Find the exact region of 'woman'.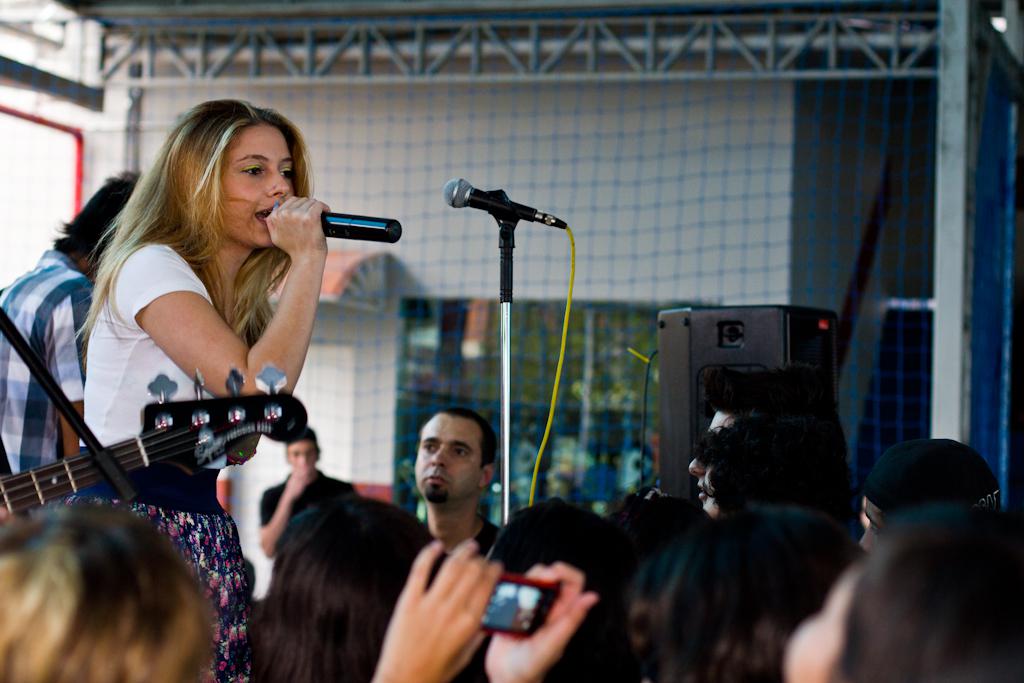
Exact region: {"x1": 249, "y1": 496, "x2": 445, "y2": 682}.
